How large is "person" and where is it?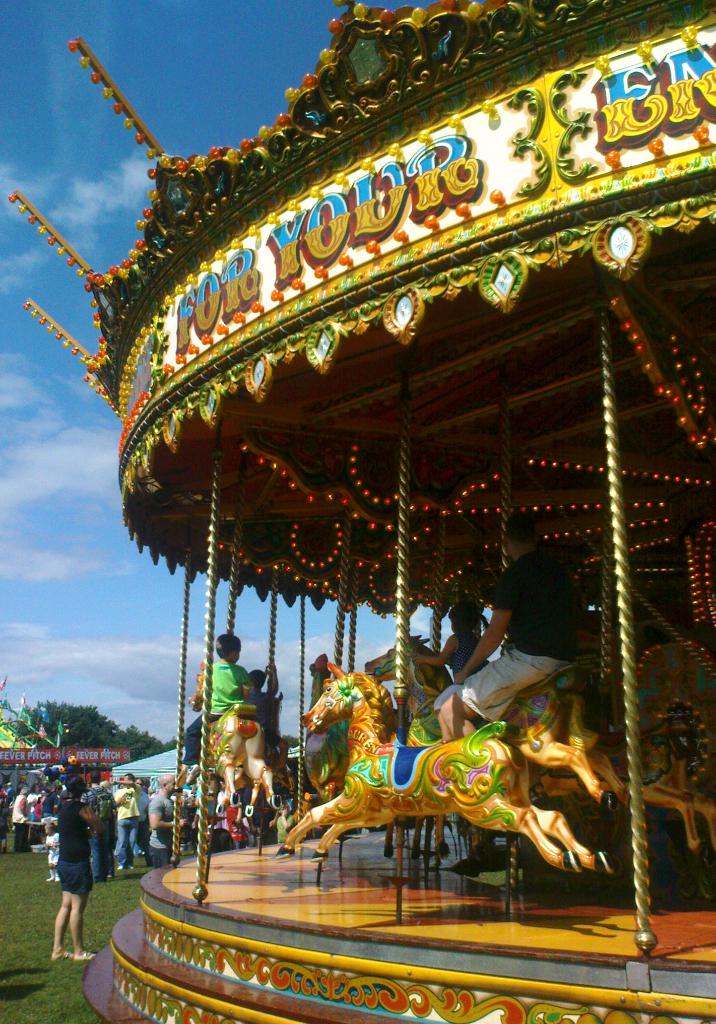
Bounding box: region(140, 764, 196, 879).
